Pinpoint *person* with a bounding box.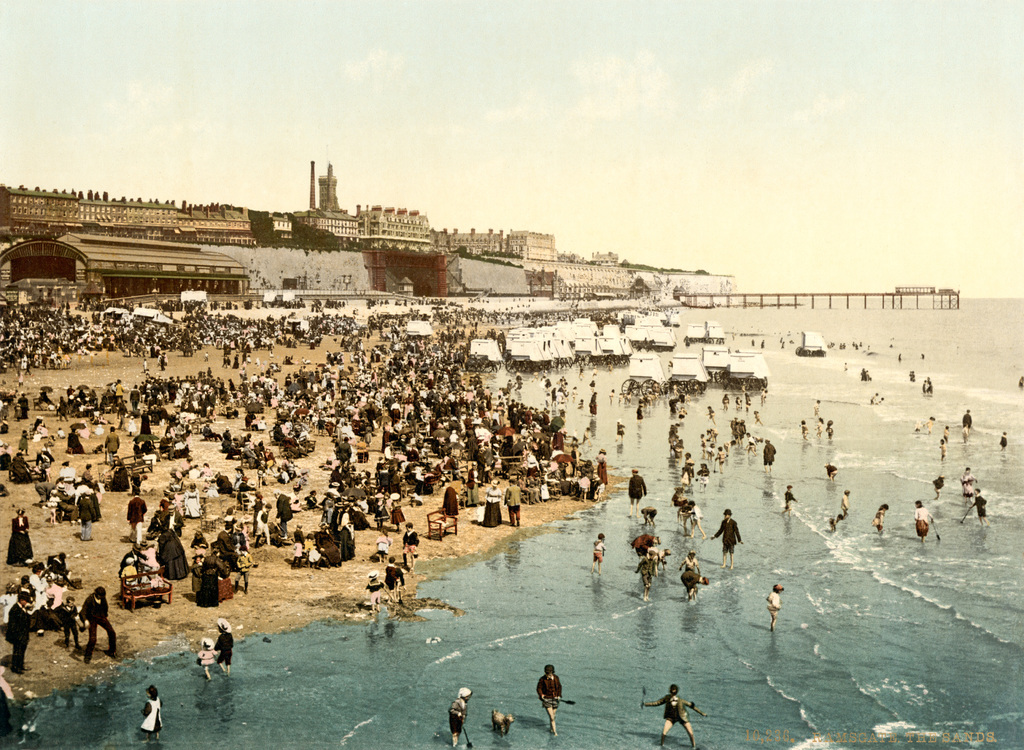
bbox=(785, 485, 797, 512).
